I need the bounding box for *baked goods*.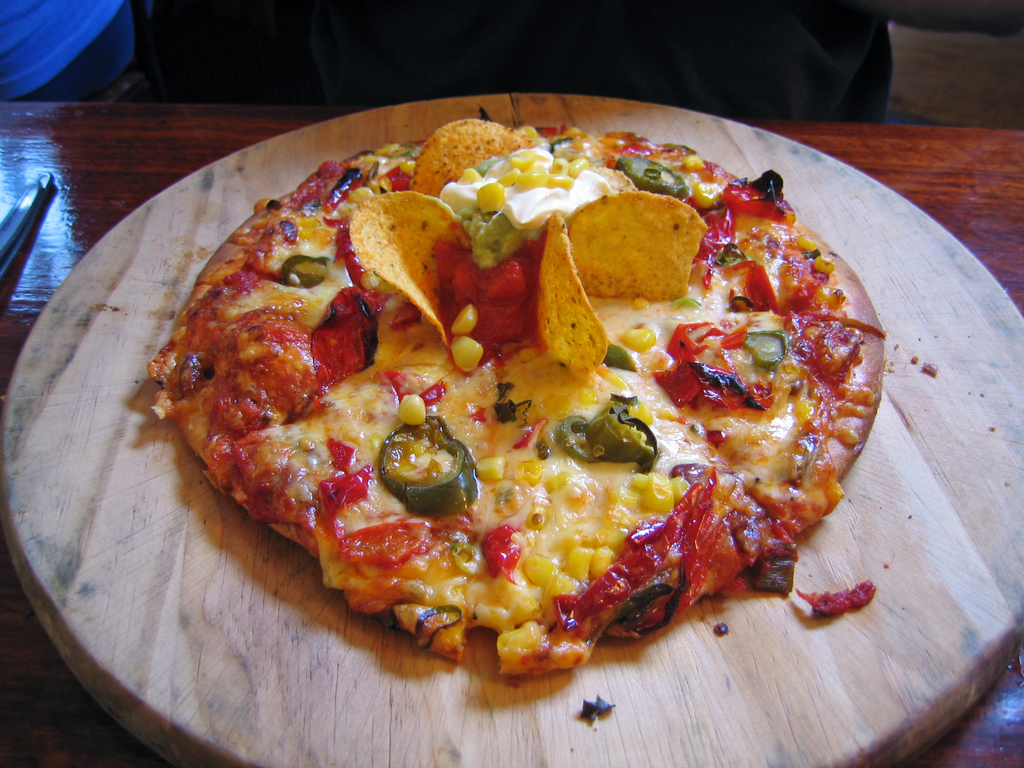
Here it is: BBox(177, 145, 873, 702).
